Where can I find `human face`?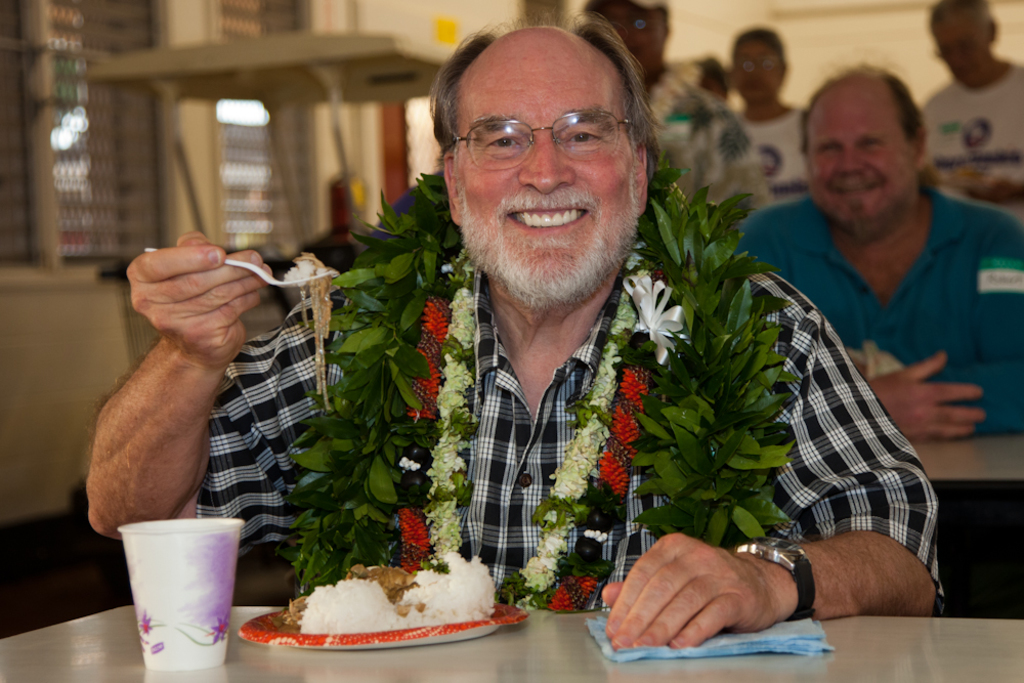
You can find it at 941:11:991:78.
